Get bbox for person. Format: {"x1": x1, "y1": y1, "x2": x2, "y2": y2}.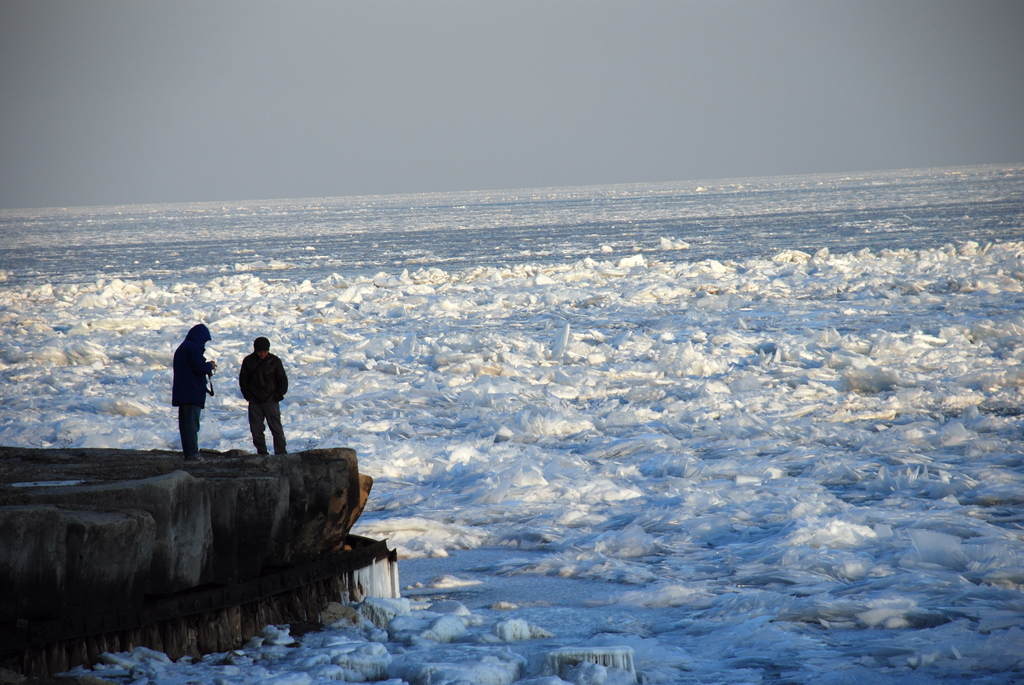
{"x1": 166, "y1": 322, "x2": 212, "y2": 452}.
